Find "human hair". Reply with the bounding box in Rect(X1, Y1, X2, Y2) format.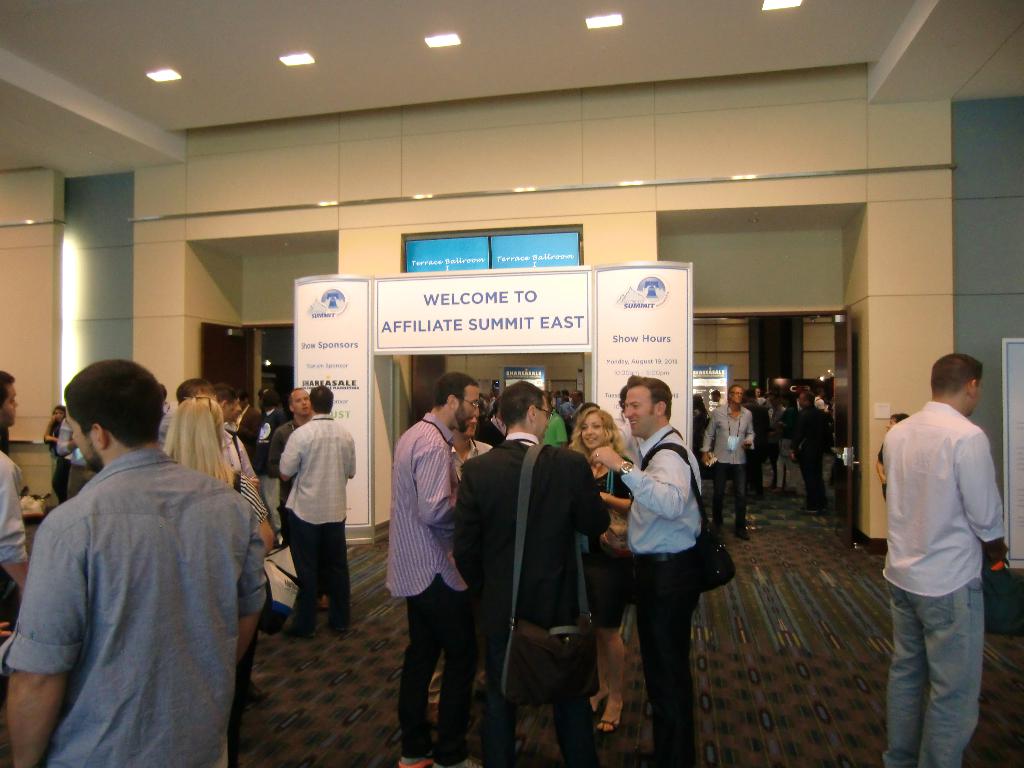
Rect(803, 390, 816, 406).
